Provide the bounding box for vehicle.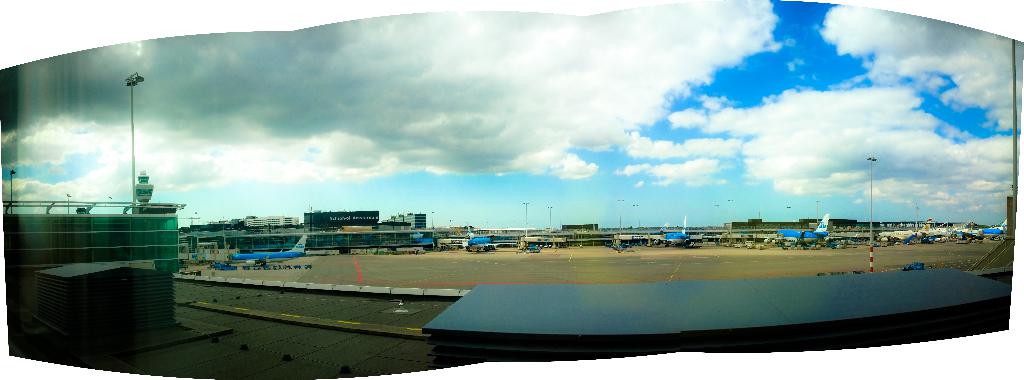
{"left": 959, "top": 219, "right": 1007, "bottom": 238}.
